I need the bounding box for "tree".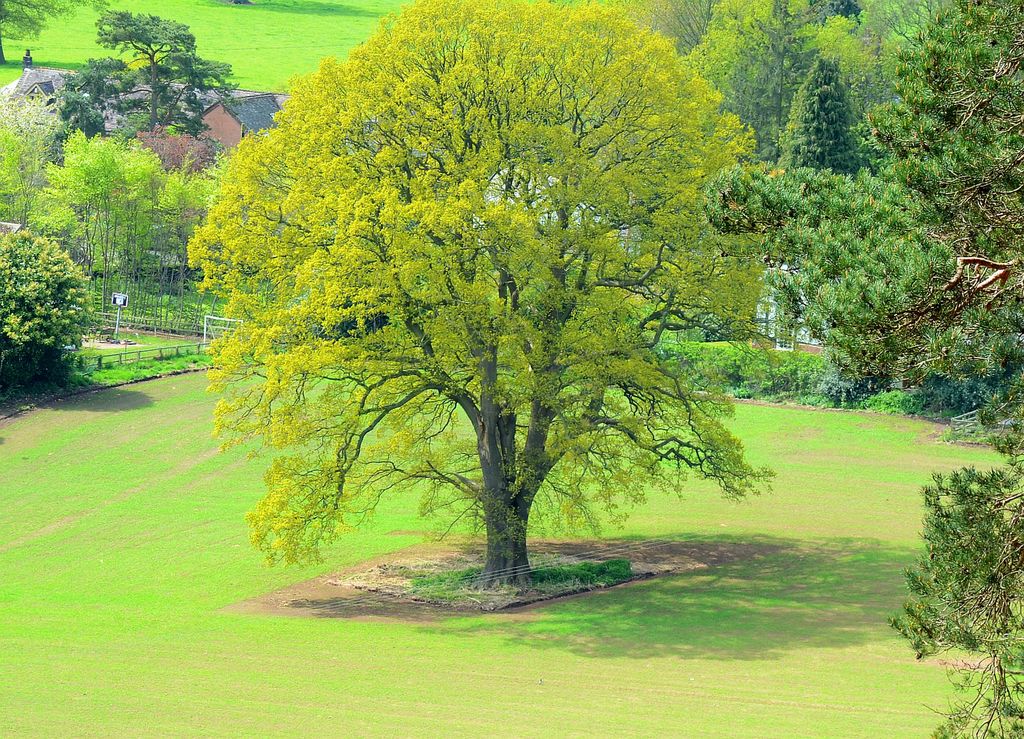
Here it is: <region>45, 134, 164, 332</region>.
